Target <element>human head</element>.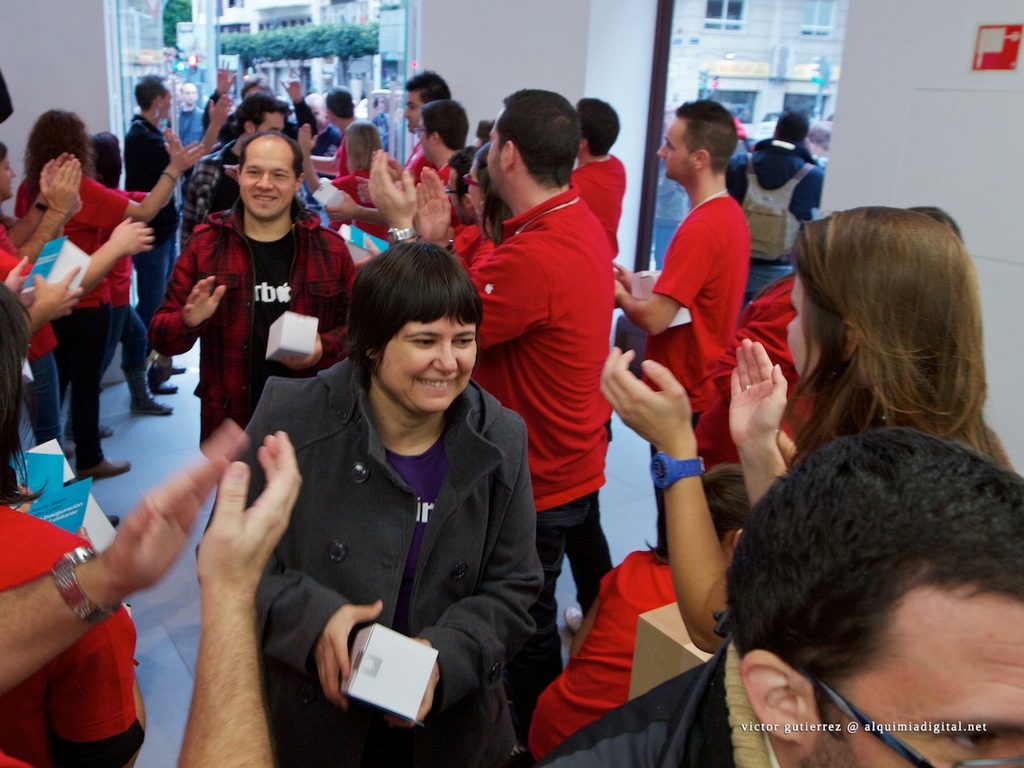
Target region: box(651, 96, 739, 183).
